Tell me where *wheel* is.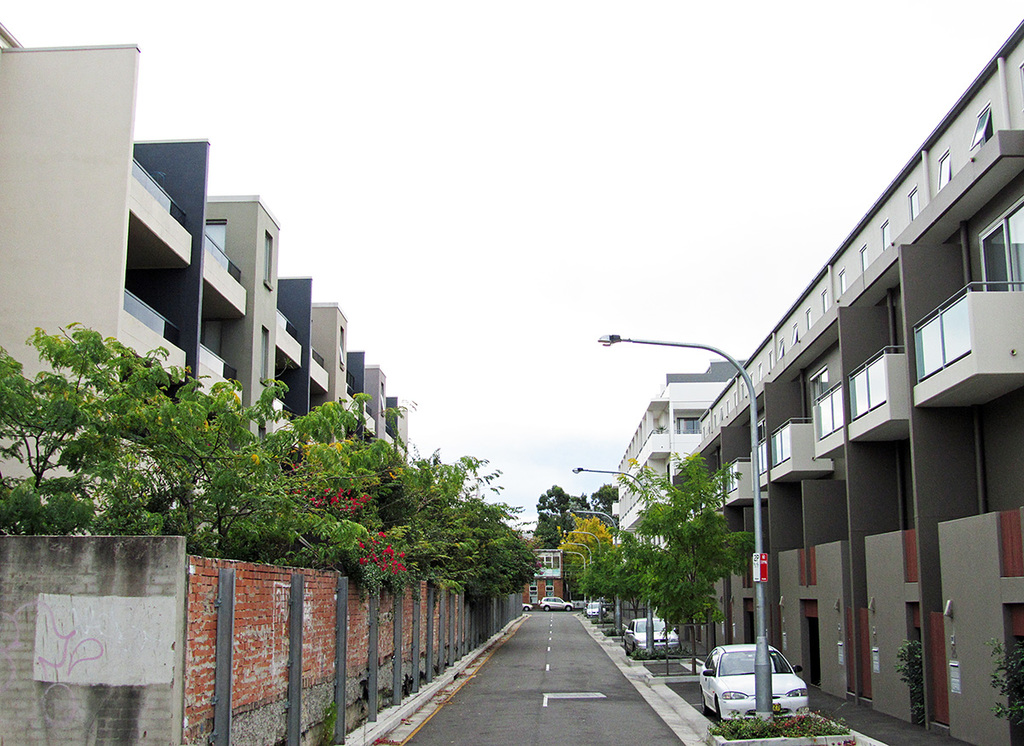
*wheel* is at {"left": 565, "top": 605, "right": 570, "bottom": 611}.
